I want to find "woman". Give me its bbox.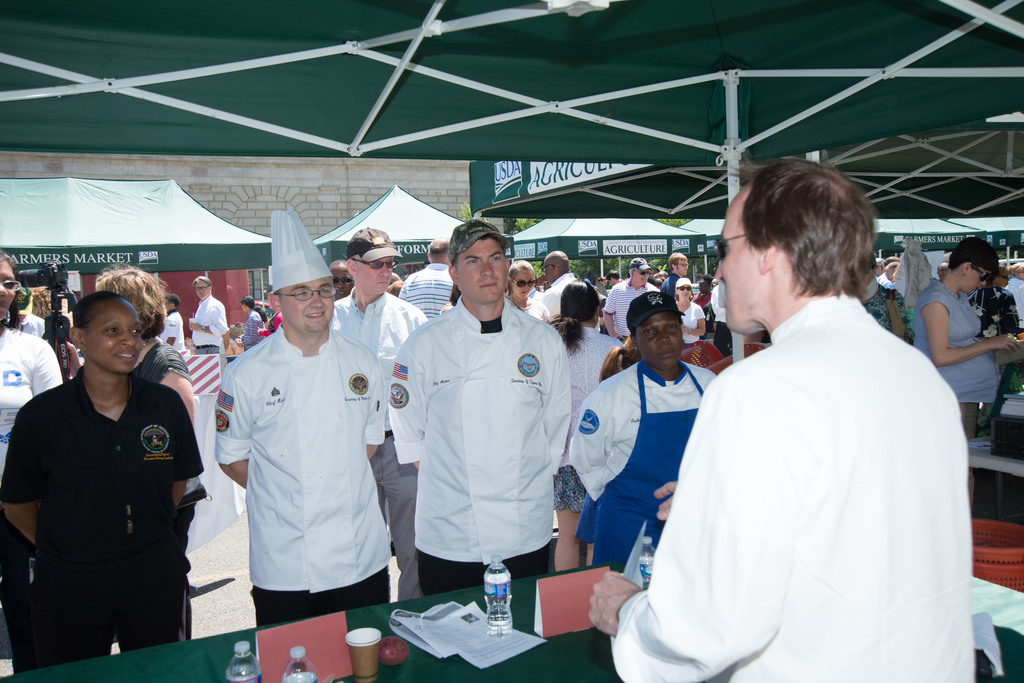
241 296 266 351.
